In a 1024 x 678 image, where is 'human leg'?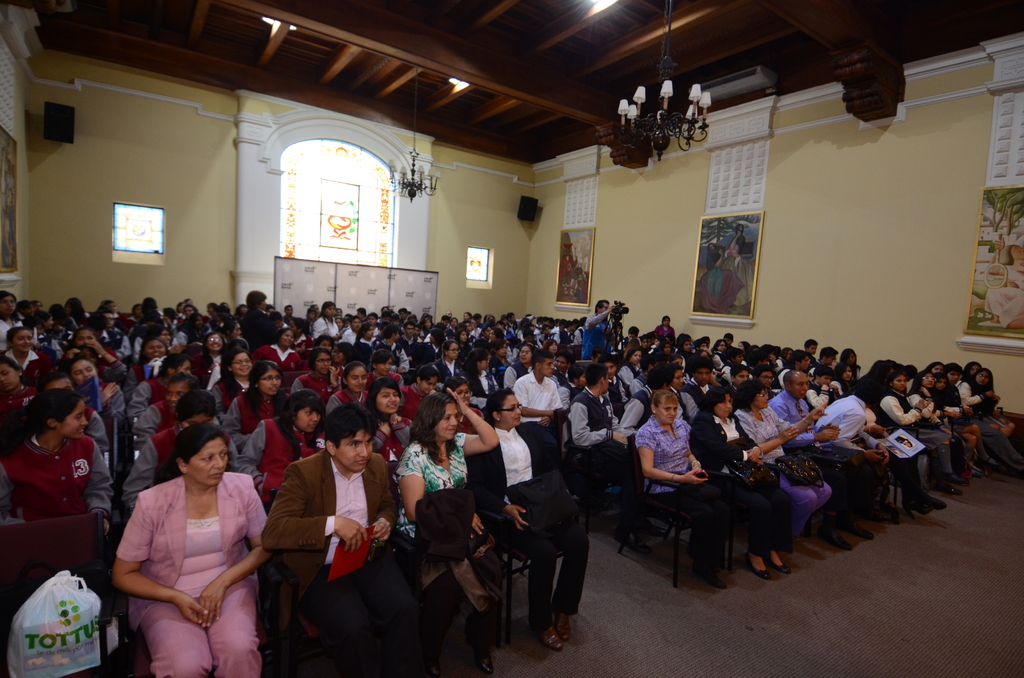
select_region(136, 601, 214, 677).
